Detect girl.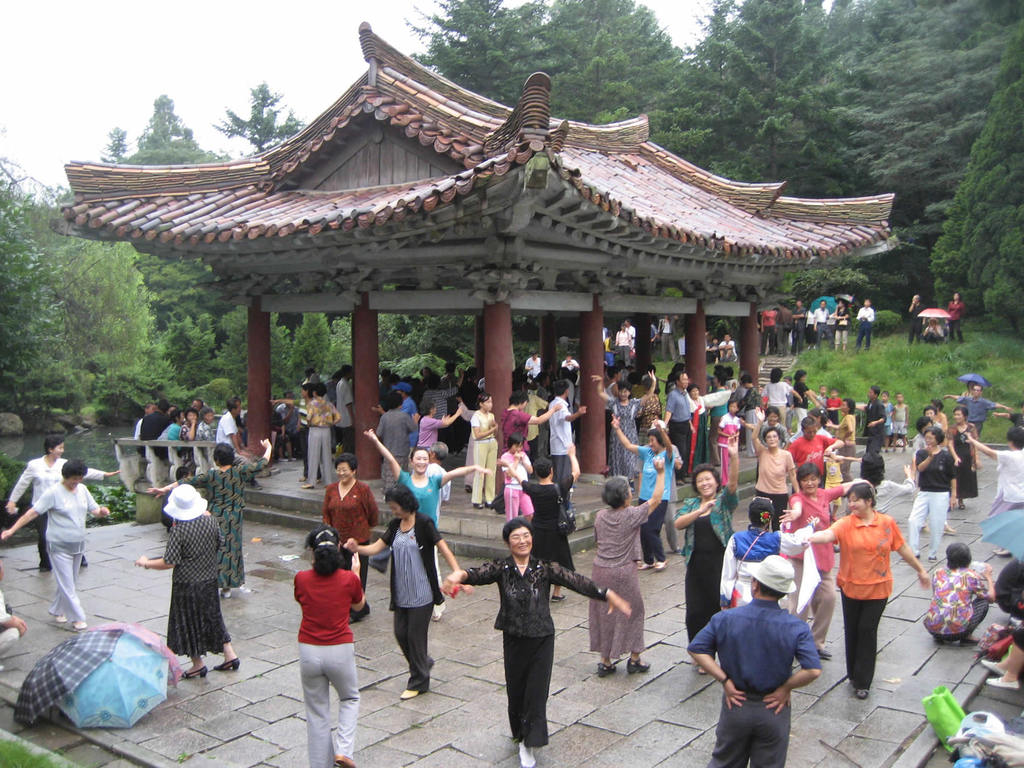
Detected at 499, 433, 535, 520.
